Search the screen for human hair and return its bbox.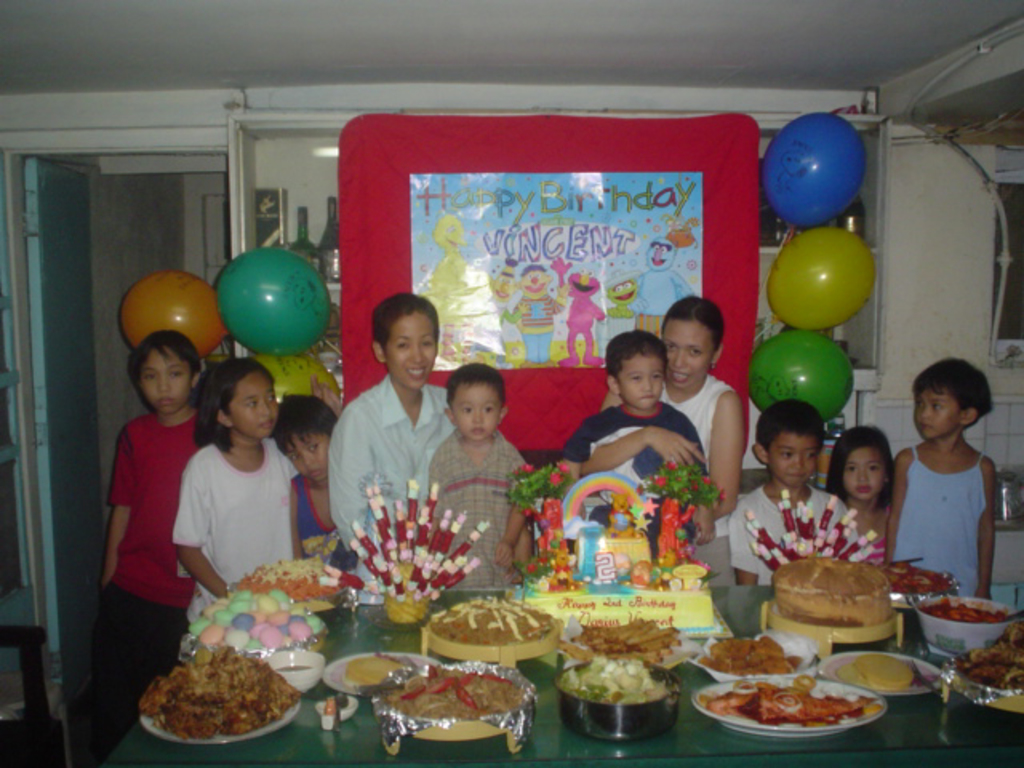
Found: bbox=[269, 387, 336, 446].
